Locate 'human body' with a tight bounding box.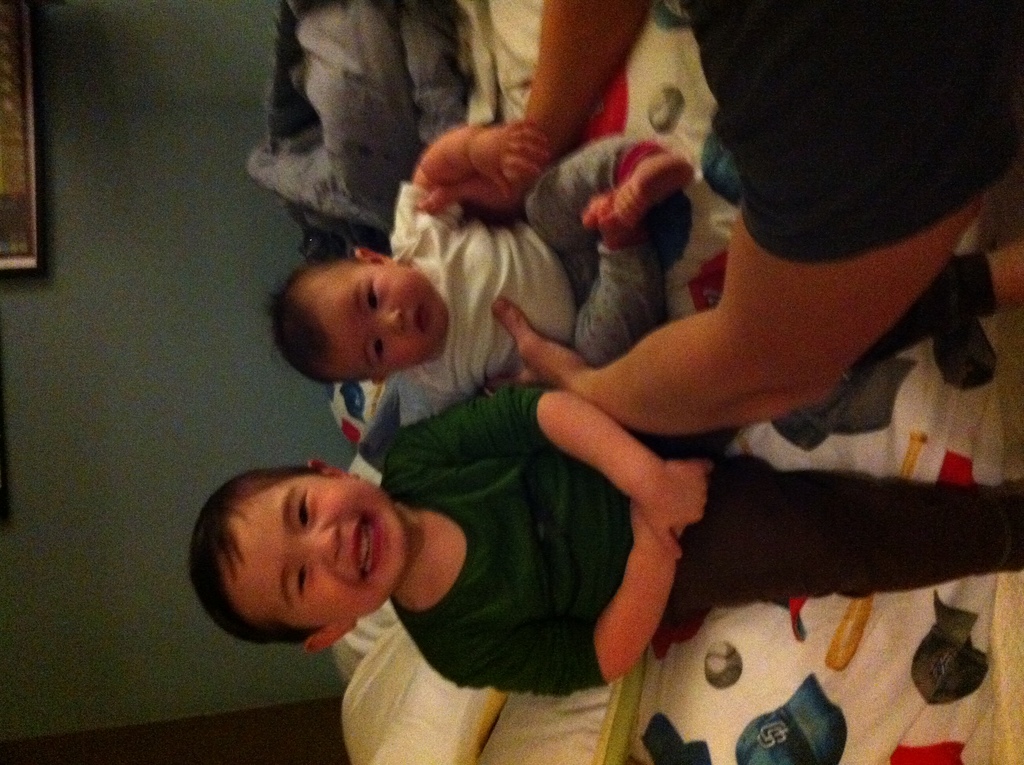
bbox=[188, 245, 1023, 704].
